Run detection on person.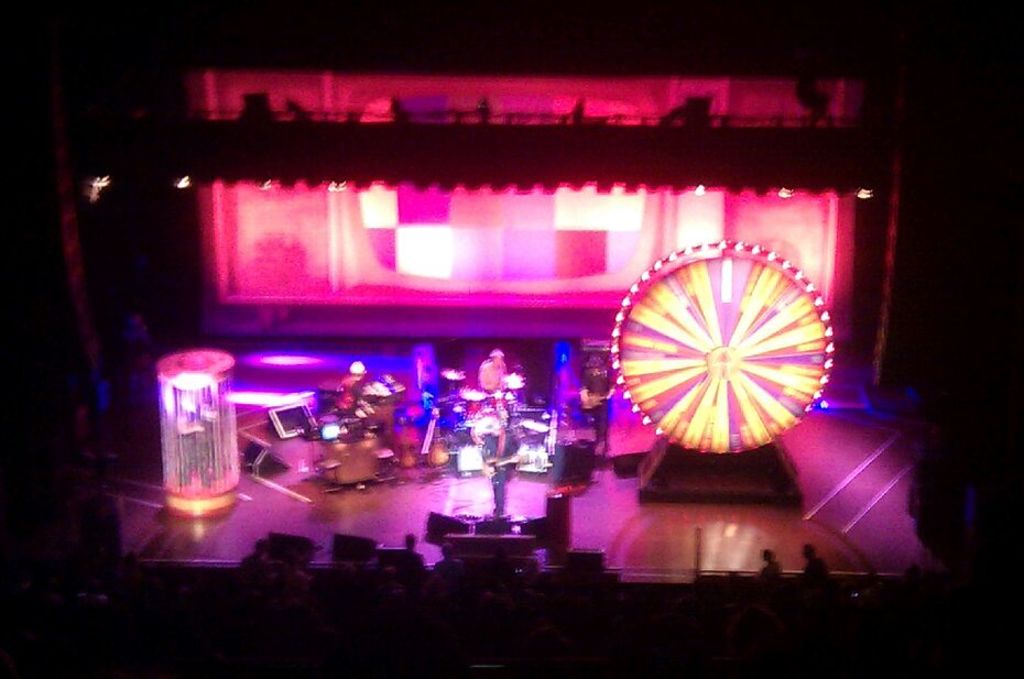
Result: bbox=[478, 421, 516, 510].
